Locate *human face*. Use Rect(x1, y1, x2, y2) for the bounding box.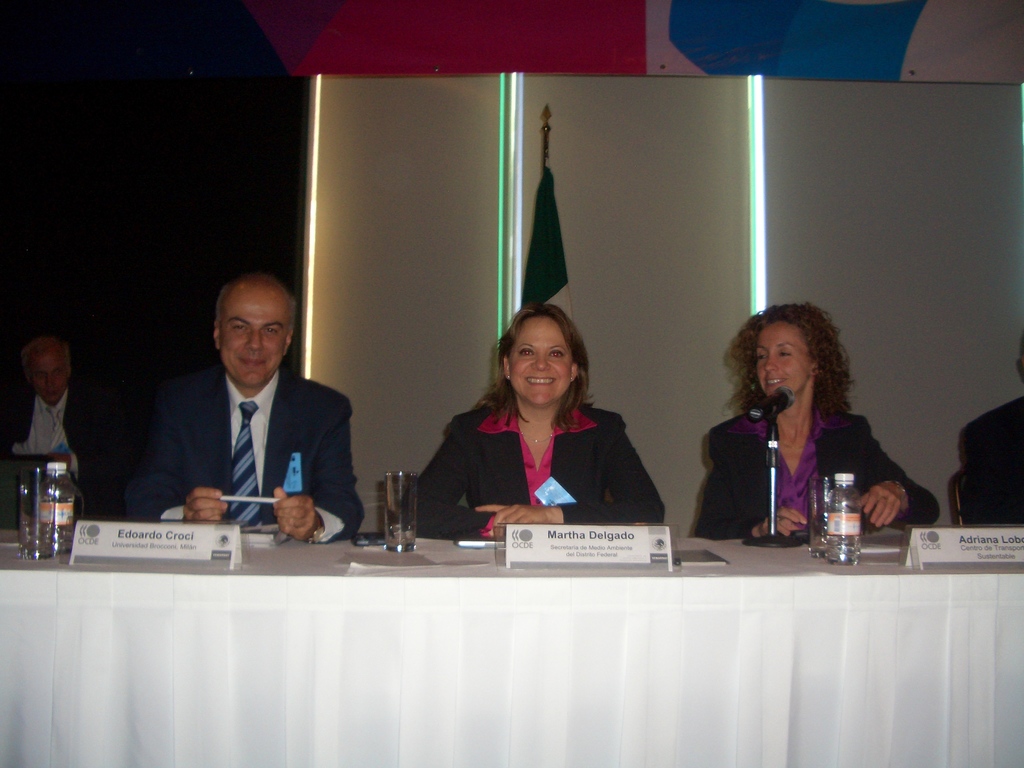
Rect(20, 349, 63, 401).
